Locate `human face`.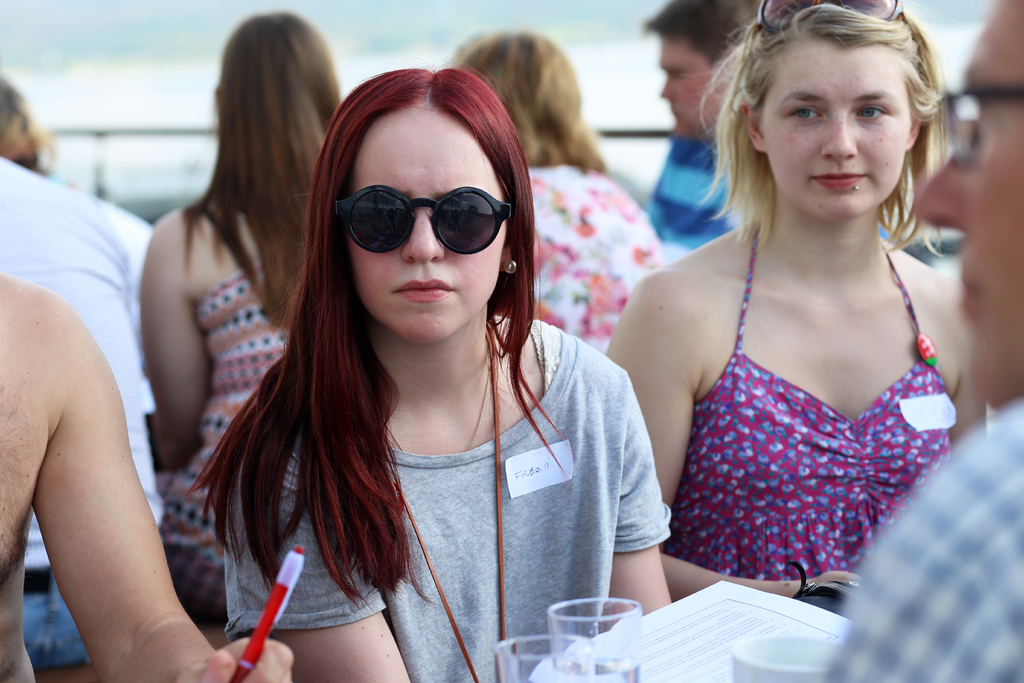
Bounding box: detection(909, 3, 1023, 404).
